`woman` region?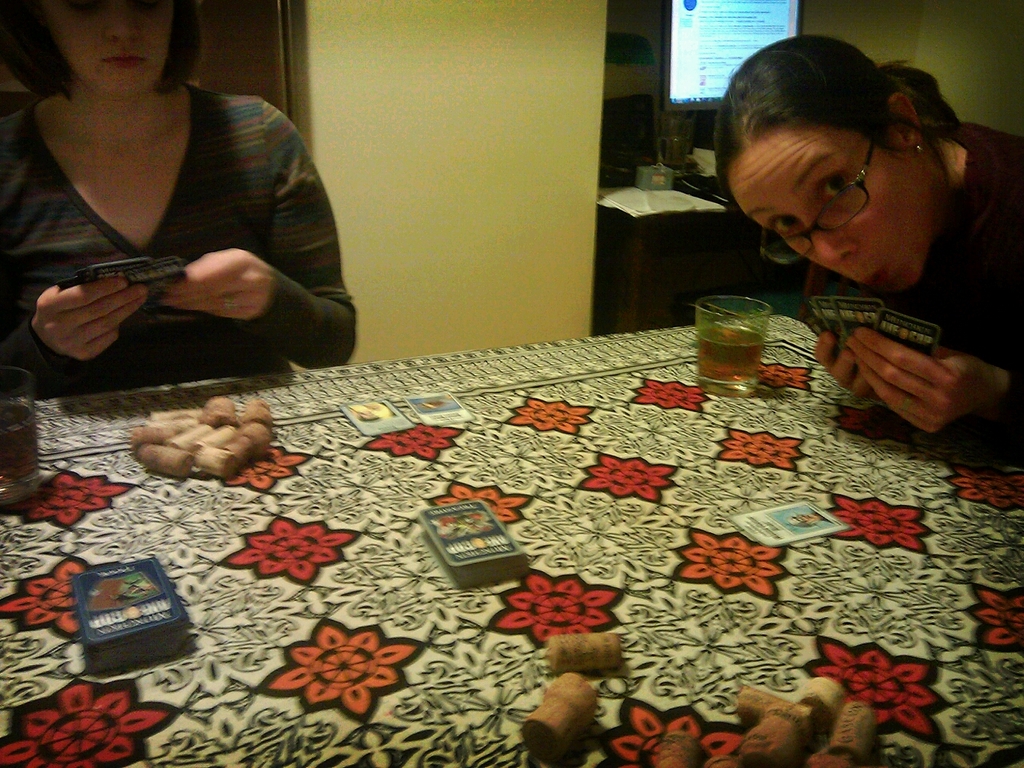
{"x1": 0, "y1": 0, "x2": 355, "y2": 394}
